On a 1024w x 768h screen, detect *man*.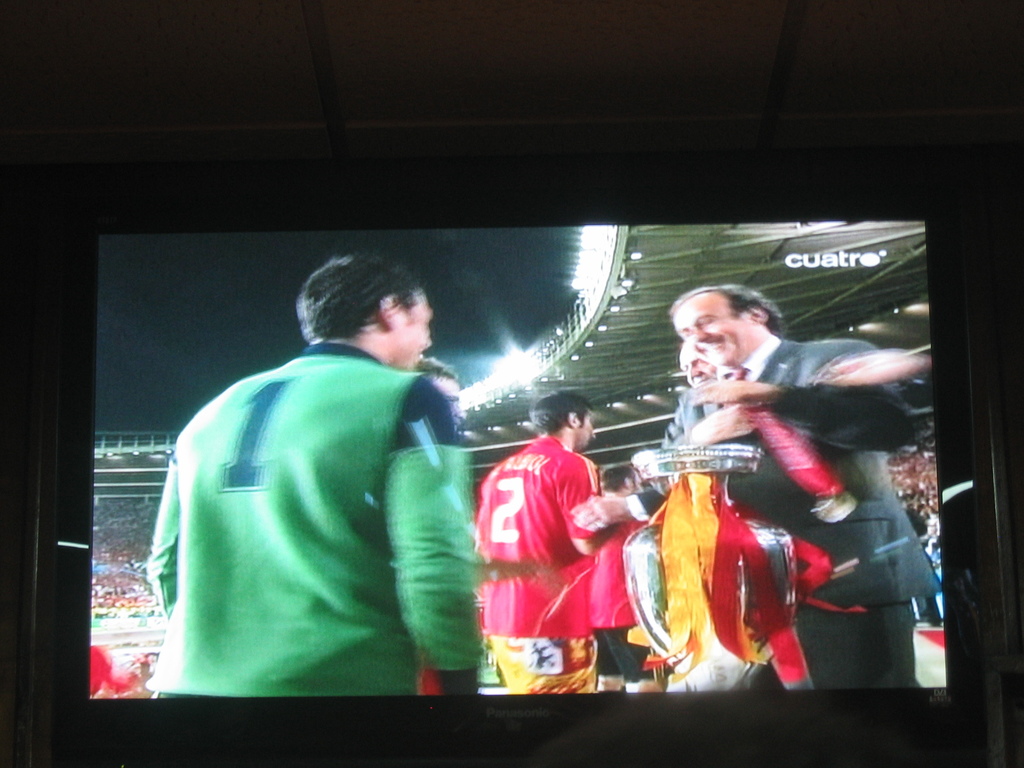
locate(150, 258, 481, 707).
